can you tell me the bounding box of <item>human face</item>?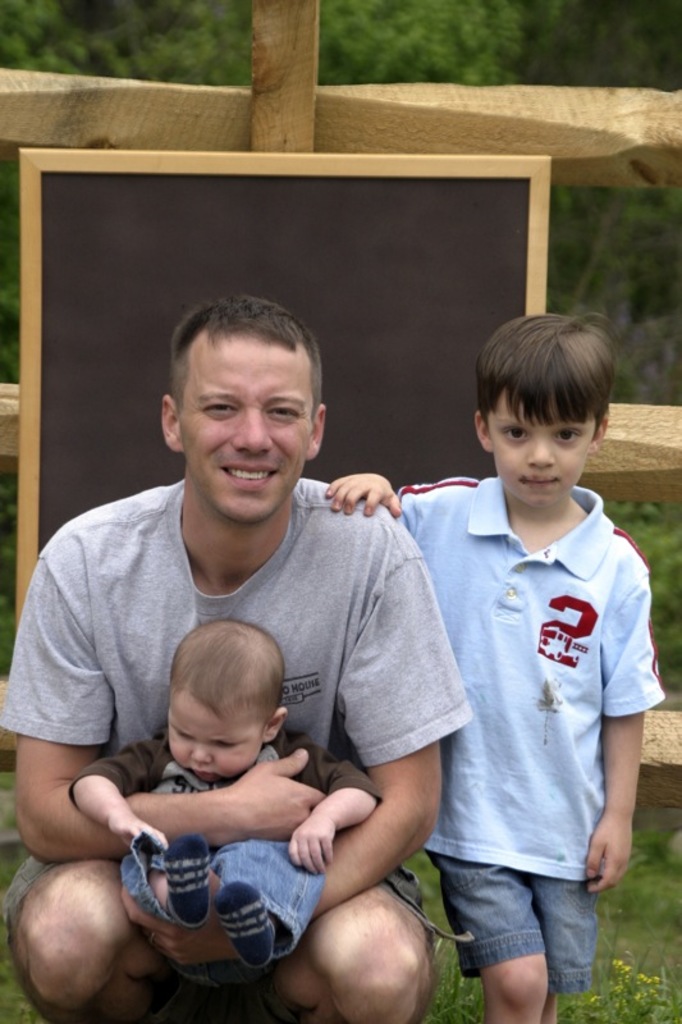
bbox=(490, 389, 598, 509).
